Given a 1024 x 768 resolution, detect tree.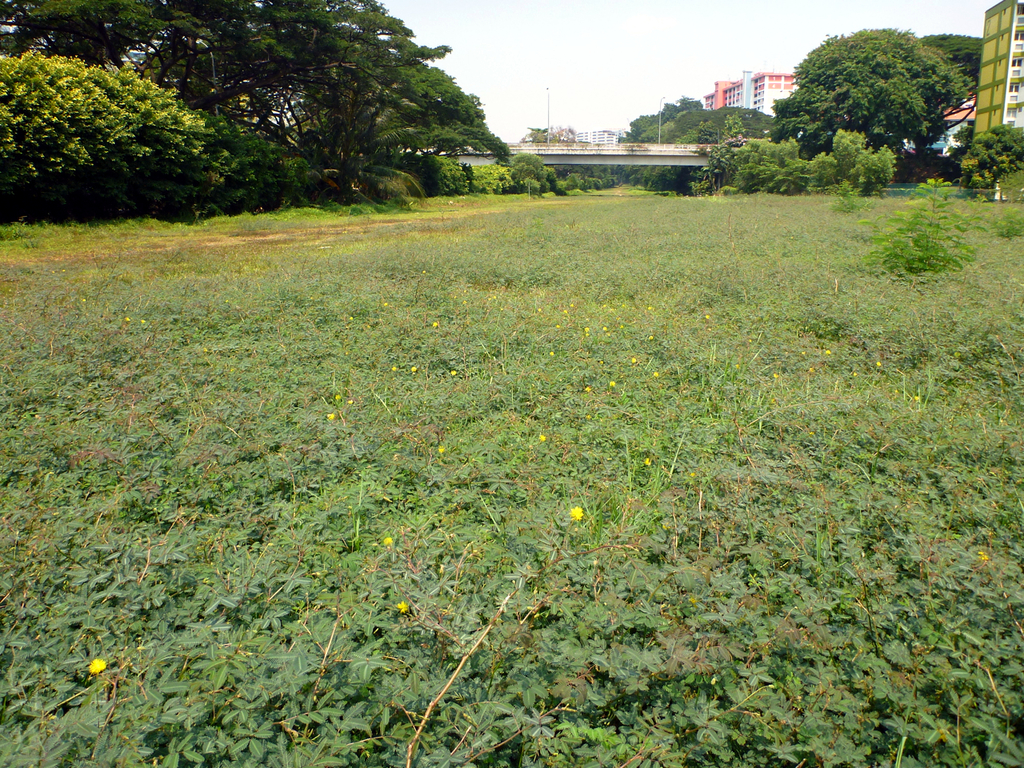
Rect(626, 113, 657, 139).
